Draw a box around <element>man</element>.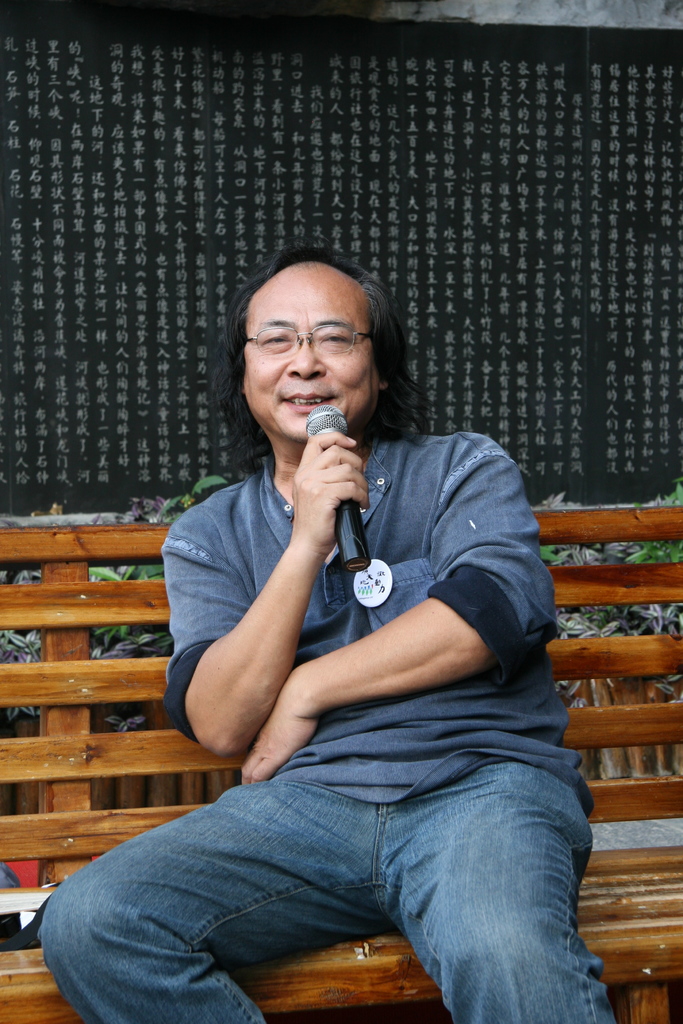
{"x1": 80, "y1": 242, "x2": 595, "y2": 1007}.
